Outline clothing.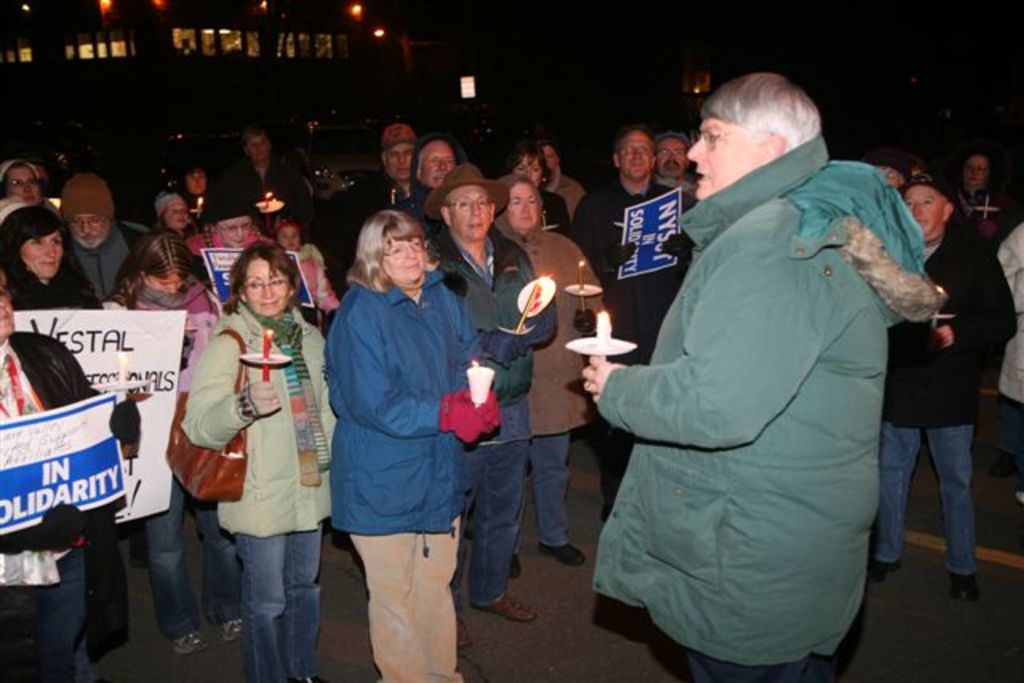
Outline: box=[347, 171, 397, 214].
